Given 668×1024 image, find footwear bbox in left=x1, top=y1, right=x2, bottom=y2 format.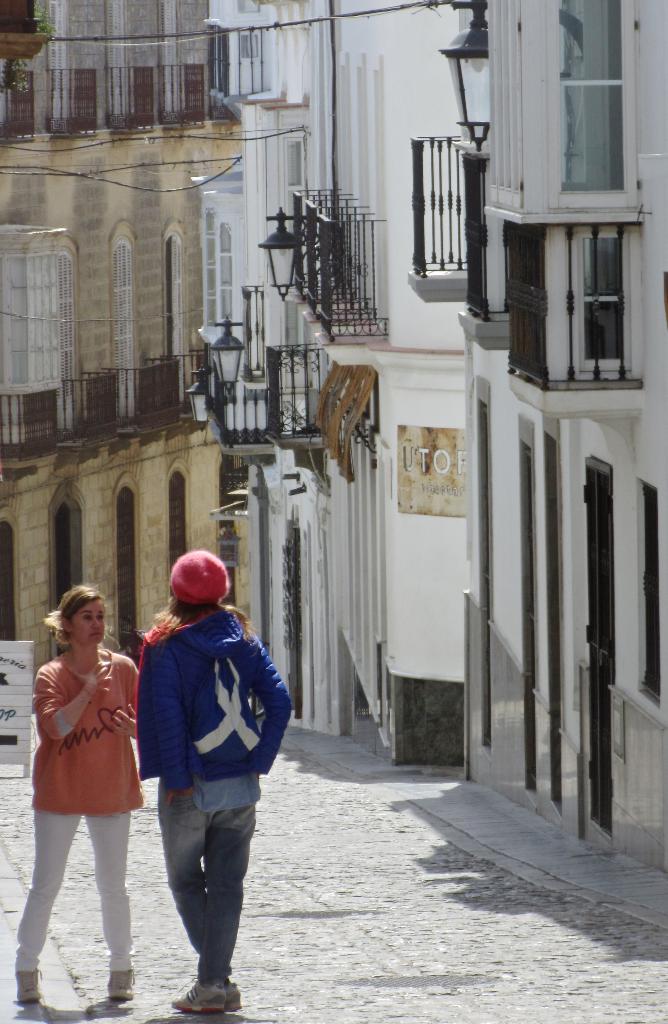
left=106, top=974, right=143, bottom=1002.
